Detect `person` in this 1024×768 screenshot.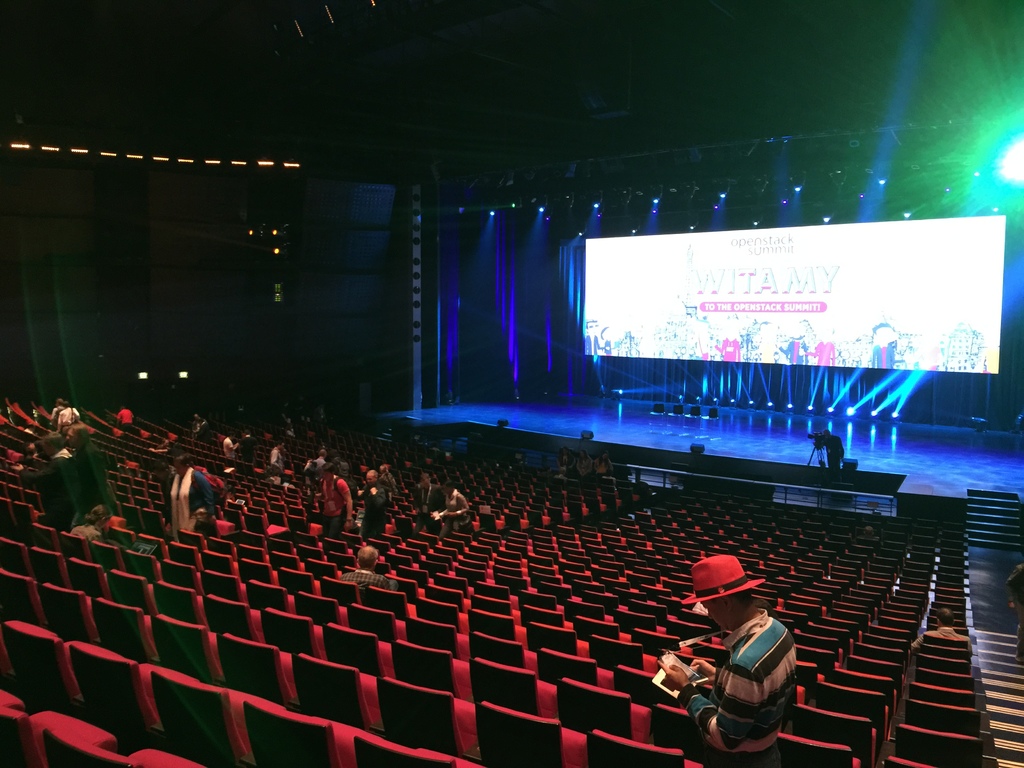
Detection: <box>316,463,354,539</box>.
